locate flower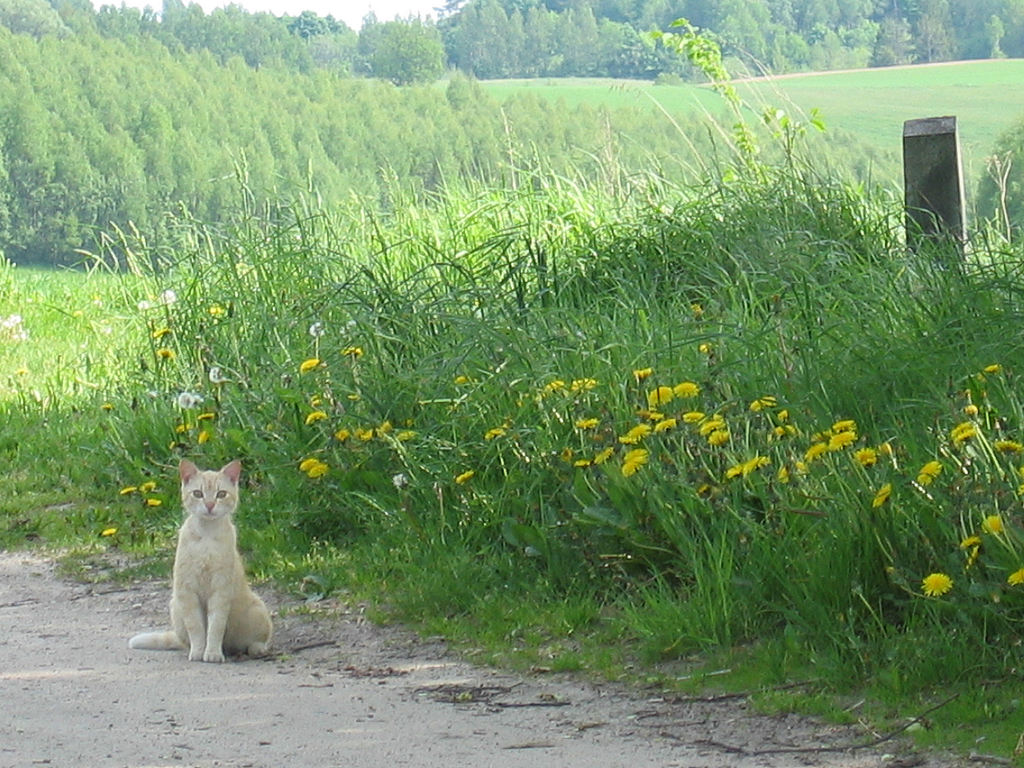
box(872, 476, 888, 513)
